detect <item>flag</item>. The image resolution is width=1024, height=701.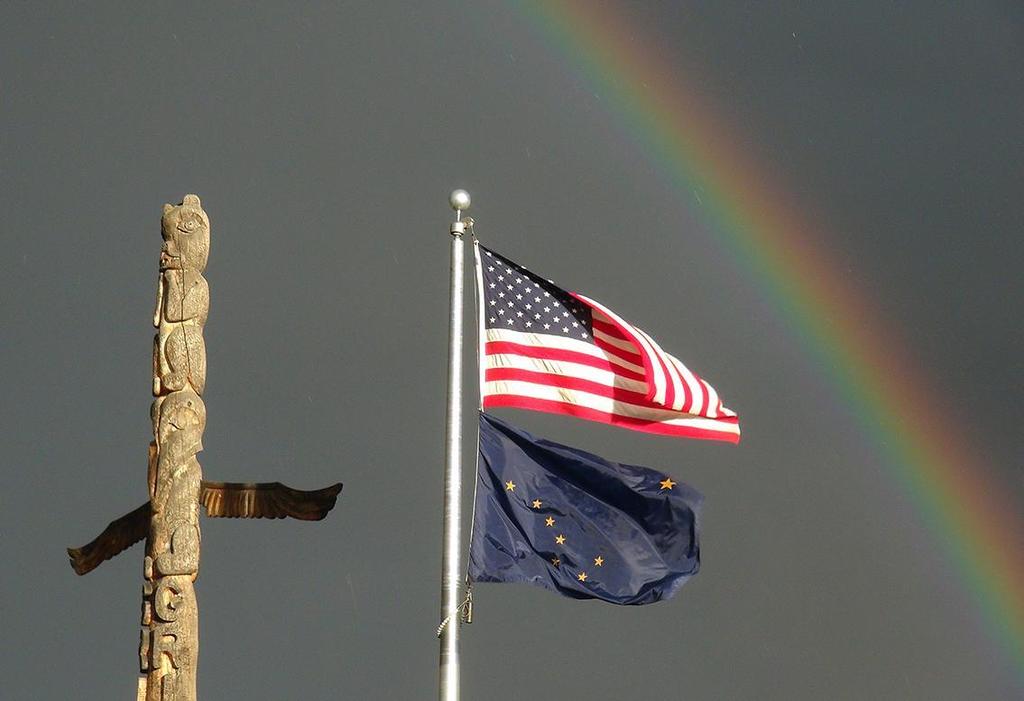
locate(463, 403, 705, 609).
